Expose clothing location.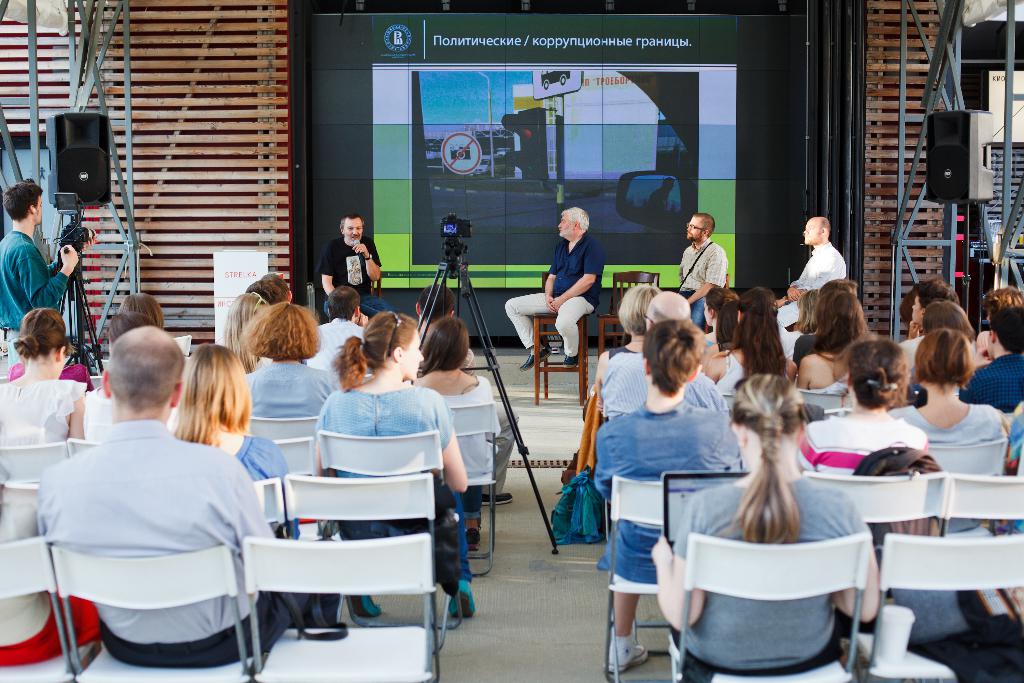
Exposed at 799/406/932/466.
